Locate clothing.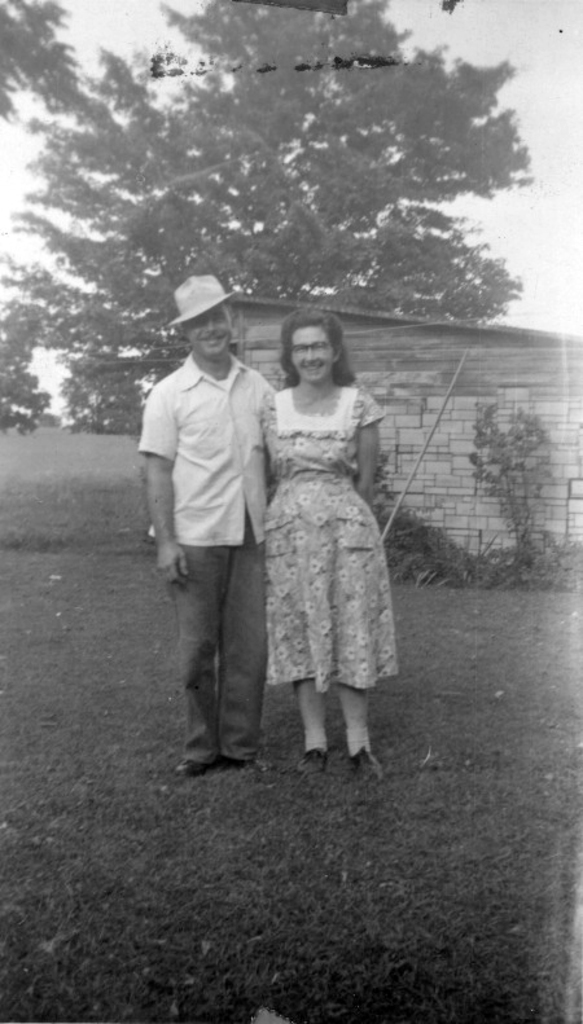
Bounding box: [260, 379, 398, 695].
